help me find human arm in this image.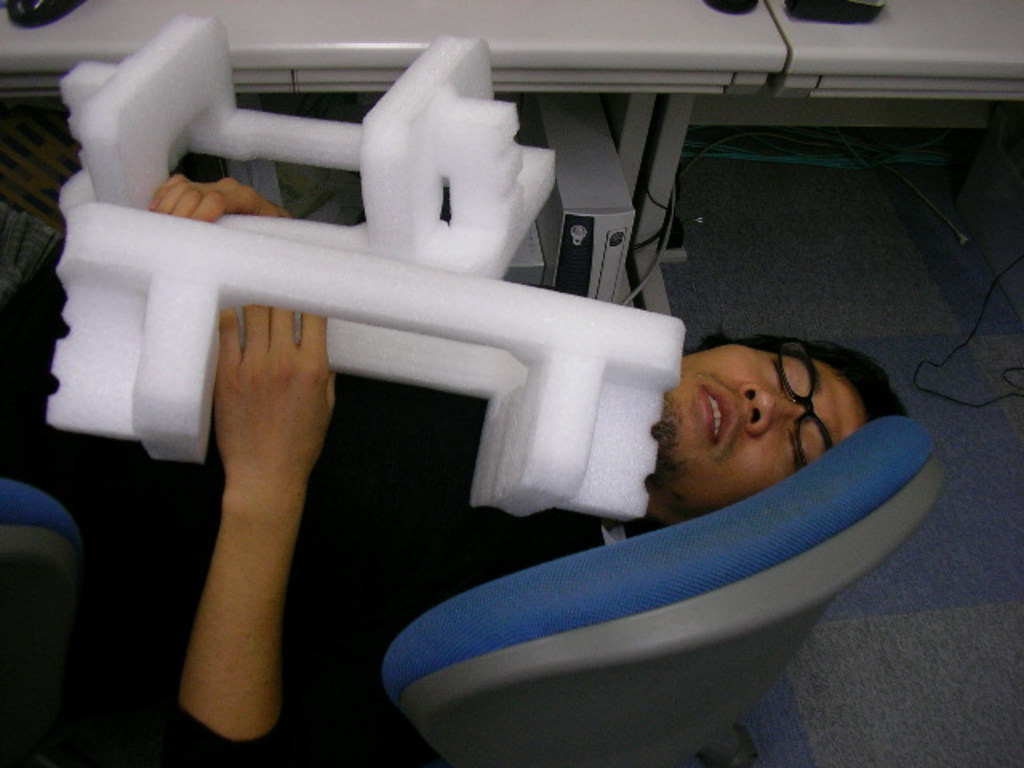
Found it: BBox(146, 173, 288, 224).
